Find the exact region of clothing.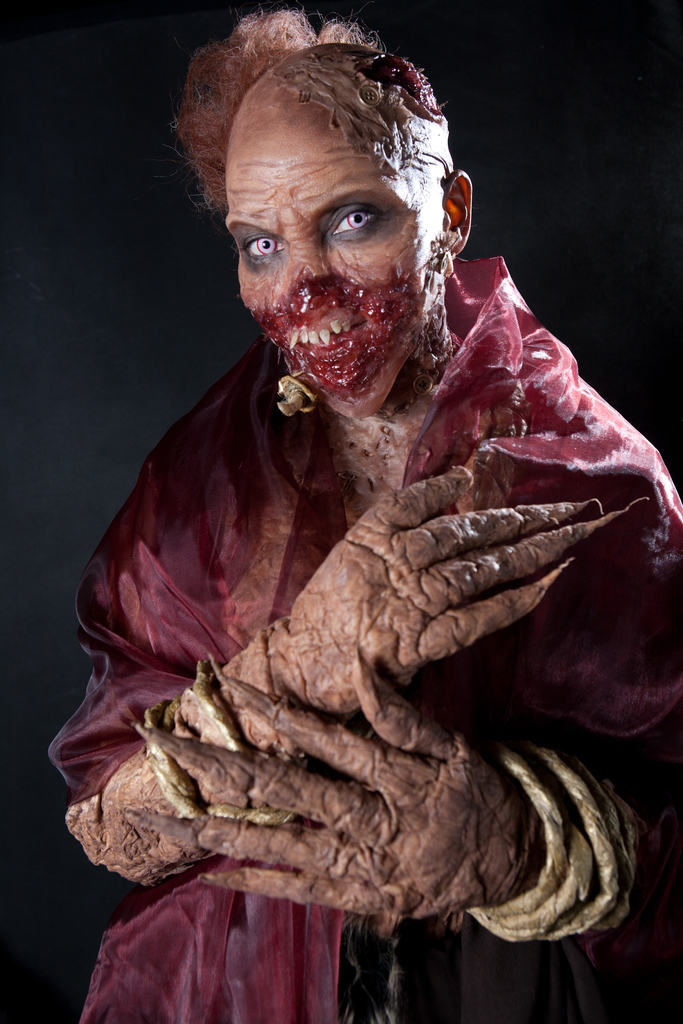
Exact region: [x1=65, y1=157, x2=668, y2=971].
